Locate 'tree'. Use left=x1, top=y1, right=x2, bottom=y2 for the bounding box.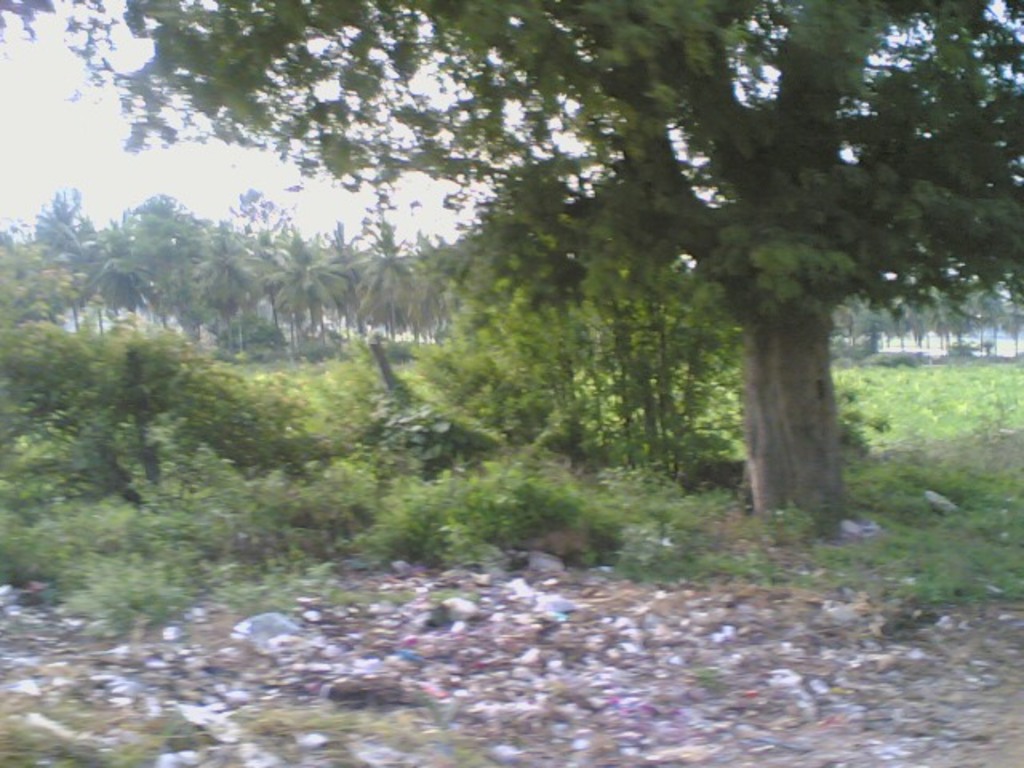
left=110, top=192, right=197, bottom=328.
